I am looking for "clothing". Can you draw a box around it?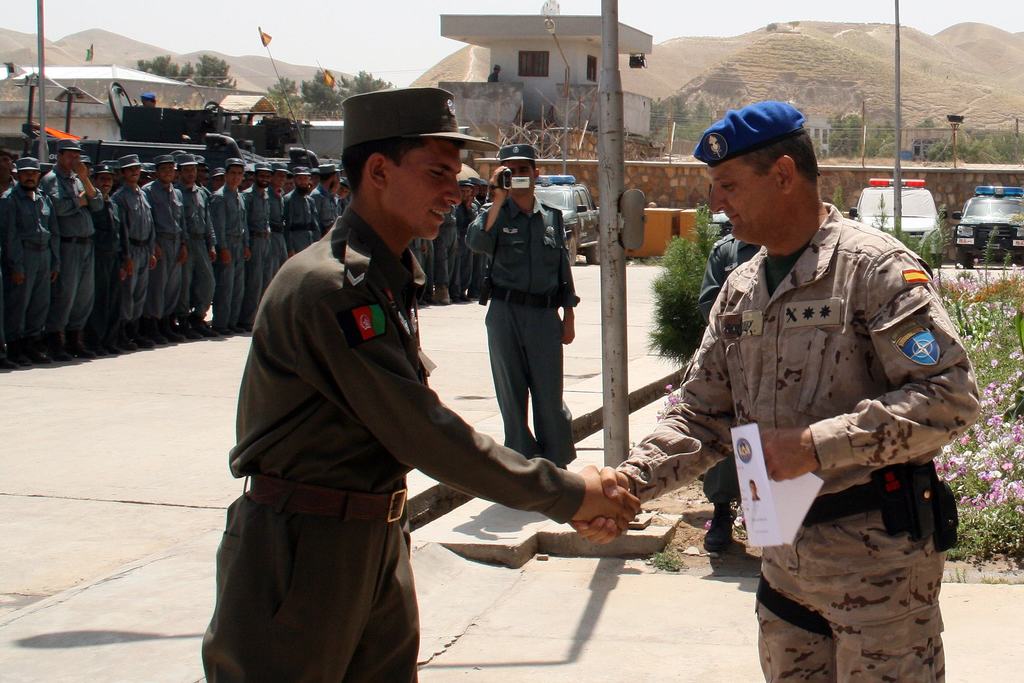
Sure, the bounding box is <region>155, 179, 184, 345</region>.
